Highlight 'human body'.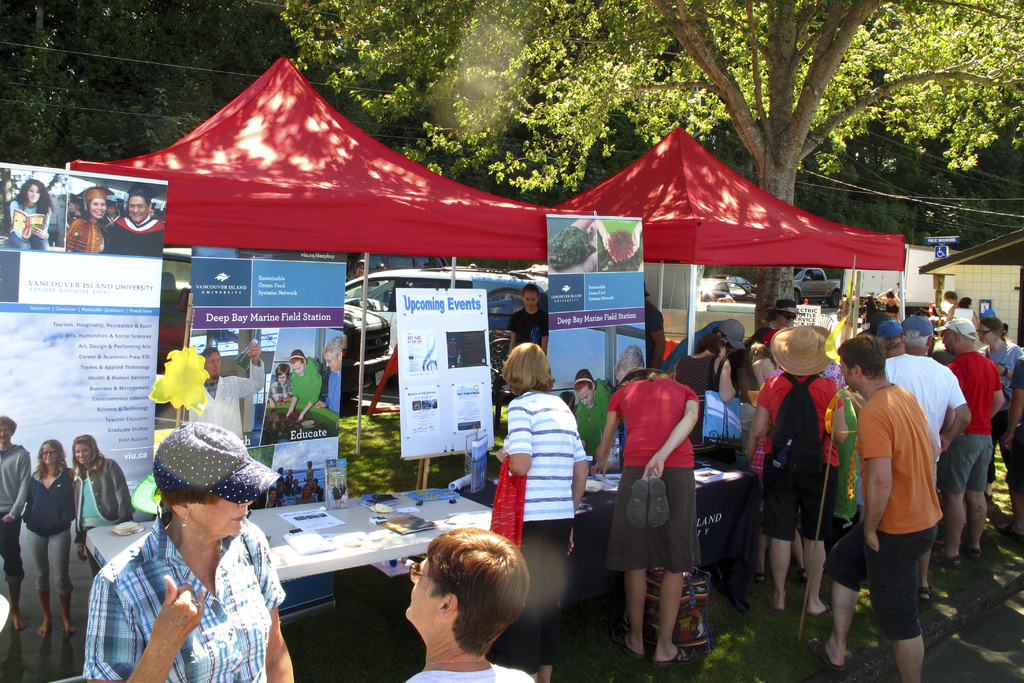
Highlighted region: 643:299:665:368.
